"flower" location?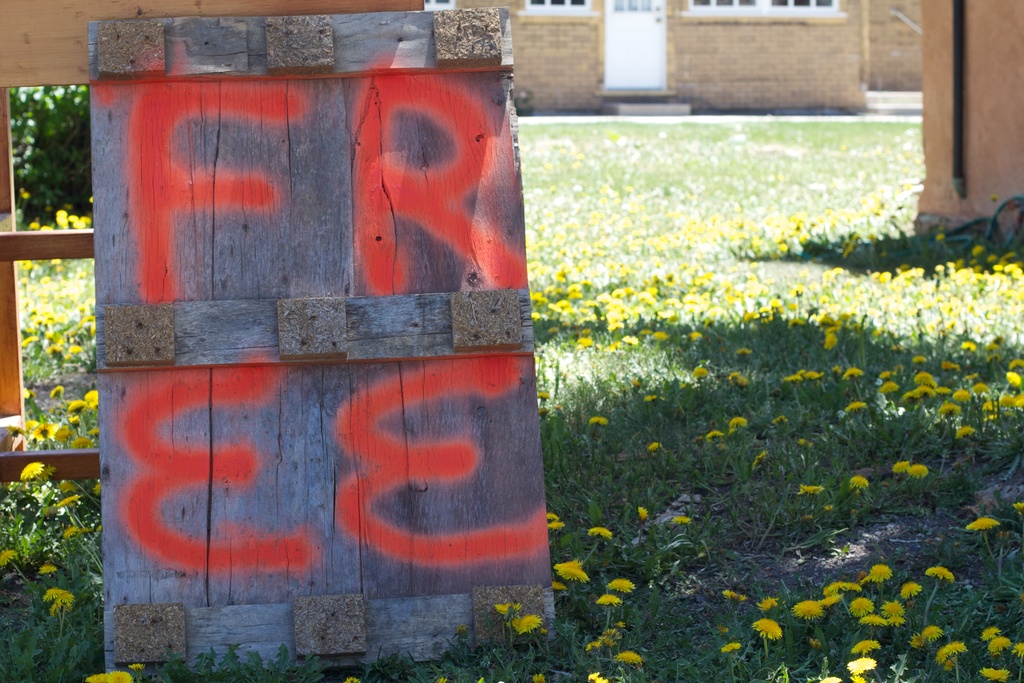
552, 580, 566, 592
